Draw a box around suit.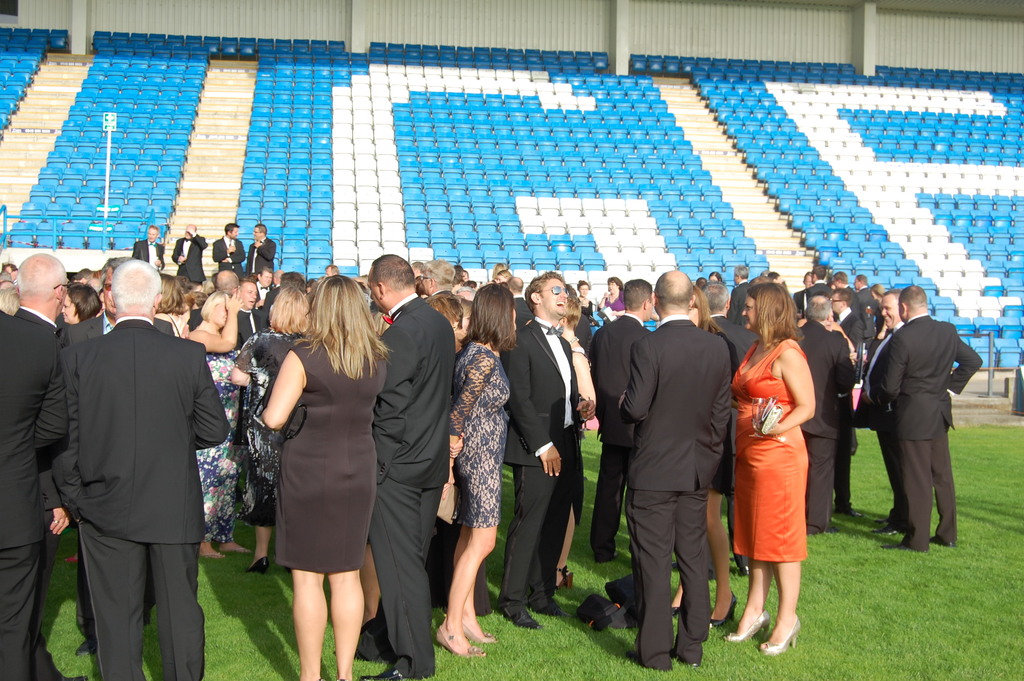
rect(0, 310, 68, 680).
